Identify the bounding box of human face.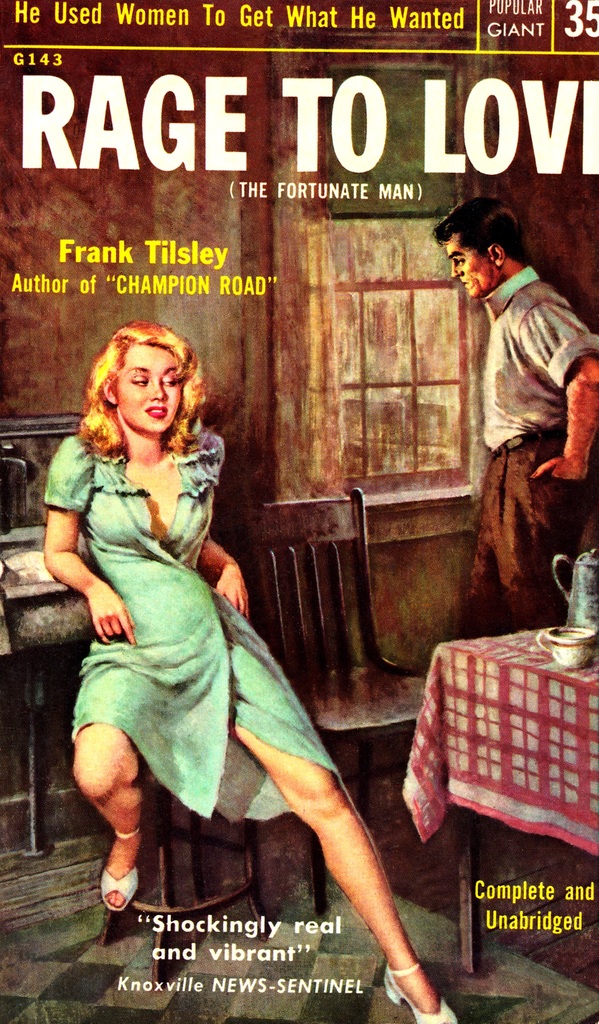
box=[113, 344, 185, 433].
